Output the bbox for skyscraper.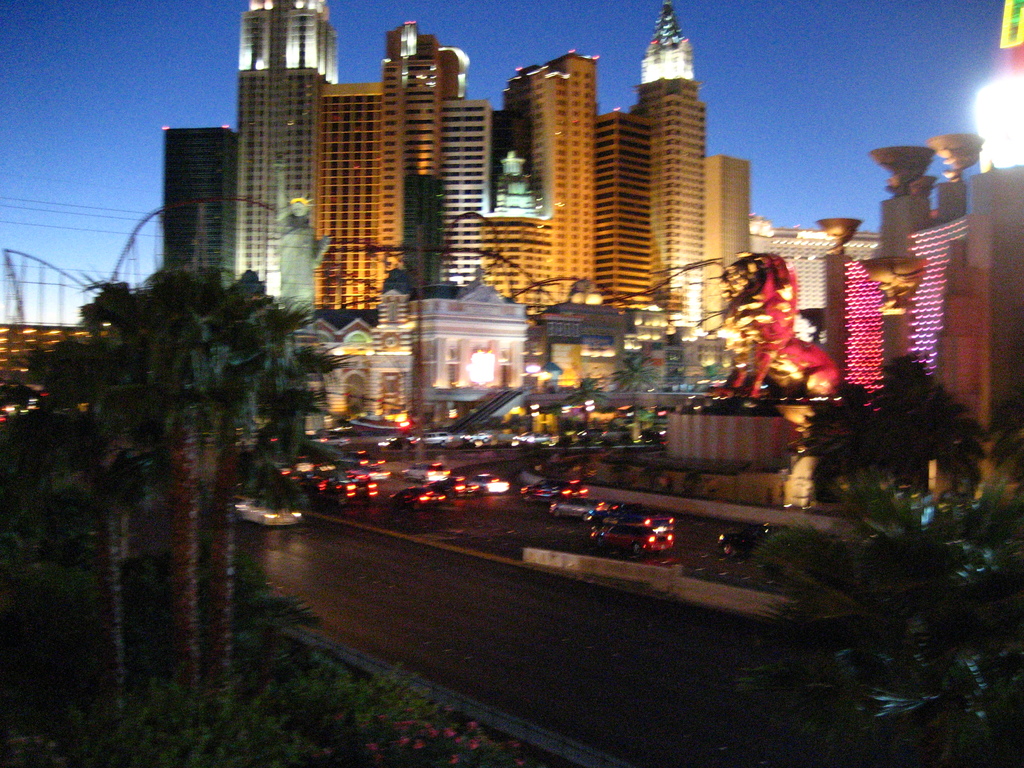
632, 74, 703, 325.
